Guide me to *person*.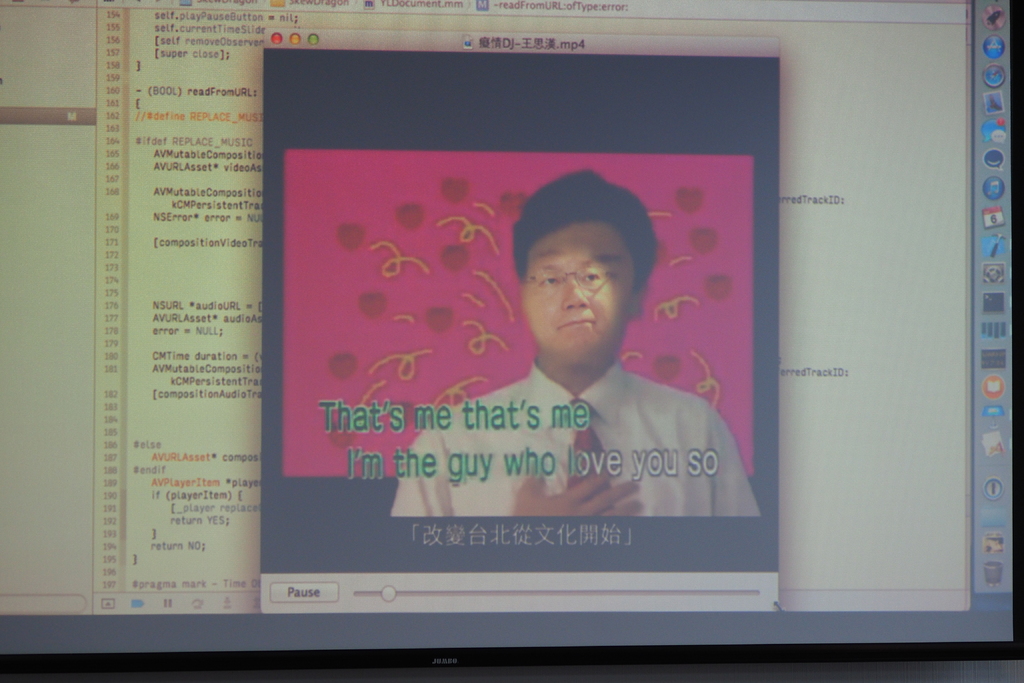
Guidance: detection(290, 103, 798, 564).
